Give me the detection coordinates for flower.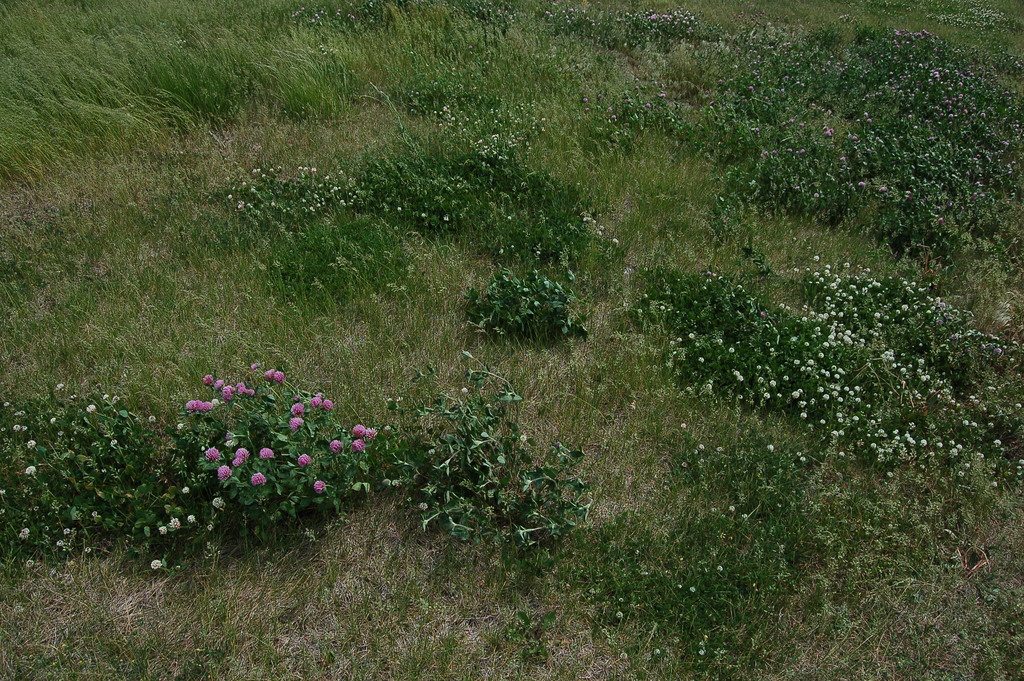
x1=441, y1=215, x2=451, y2=223.
